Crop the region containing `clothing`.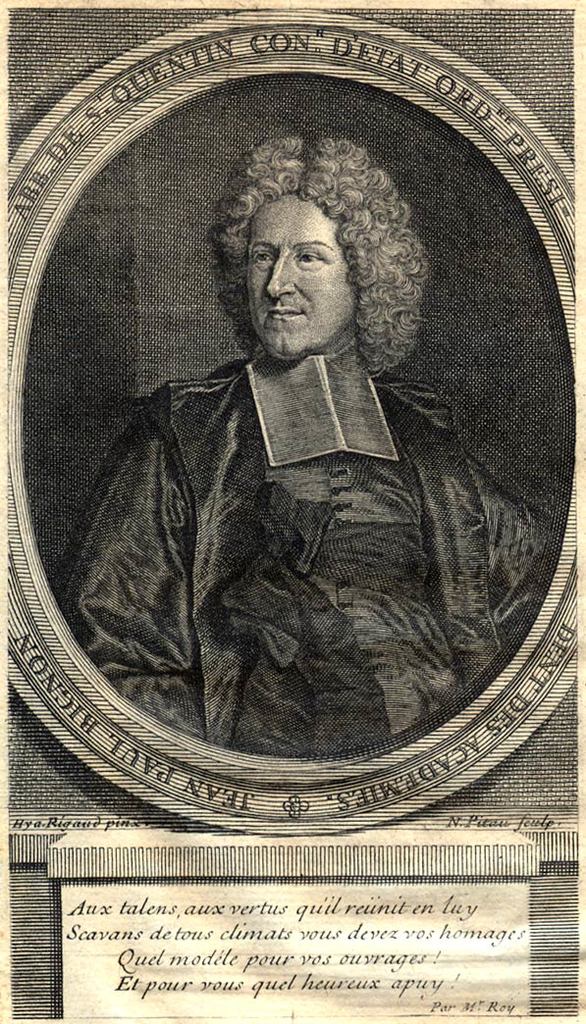
Crop region: l=55, t=340, r=567, b=758.
